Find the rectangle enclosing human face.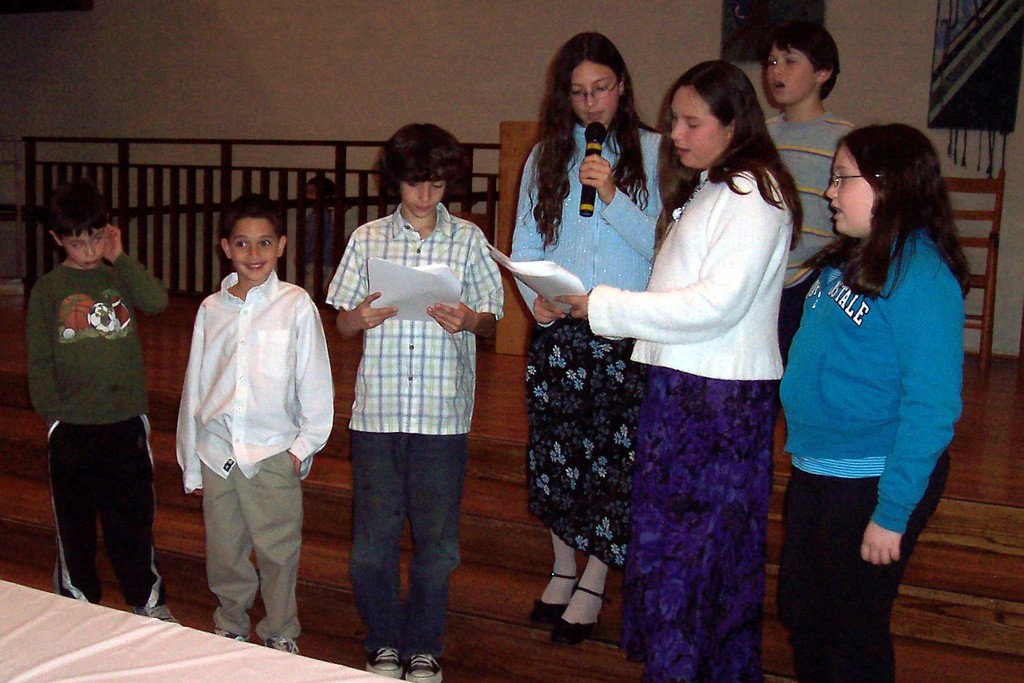
<box>566,61,621,126</box>.
